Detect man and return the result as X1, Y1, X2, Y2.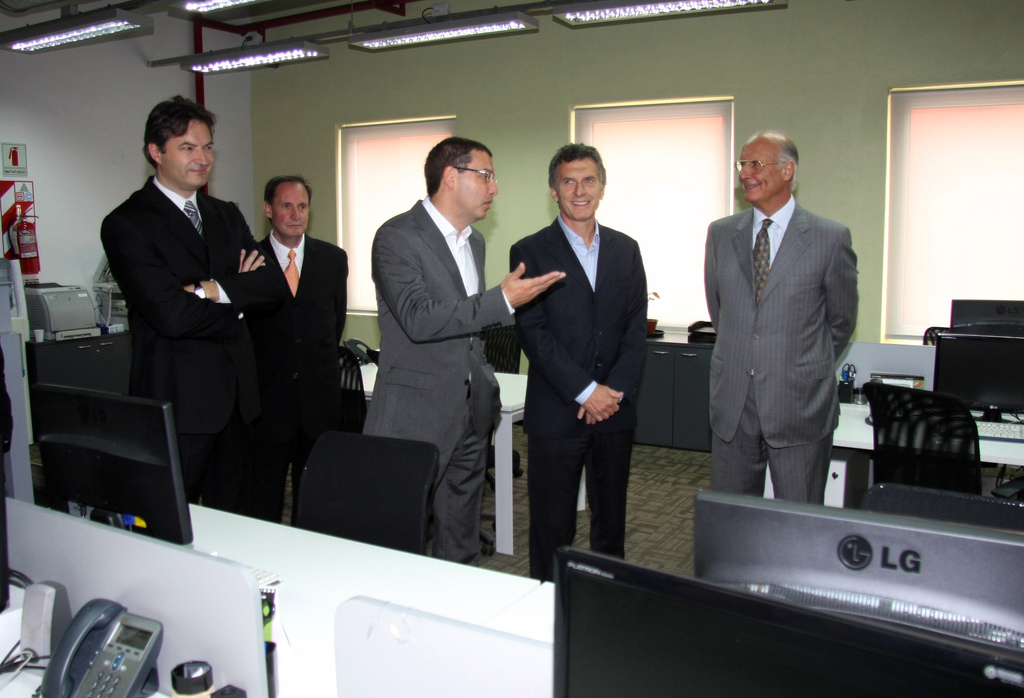
360, 133, 568, 568.
